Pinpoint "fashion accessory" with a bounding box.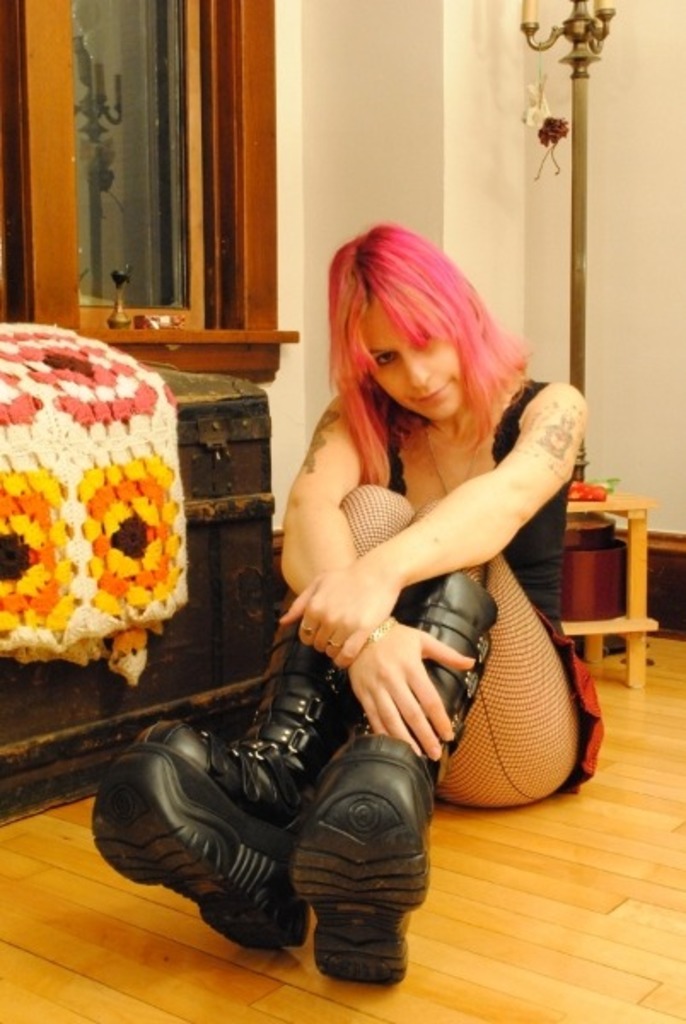
292 570 498 986.
